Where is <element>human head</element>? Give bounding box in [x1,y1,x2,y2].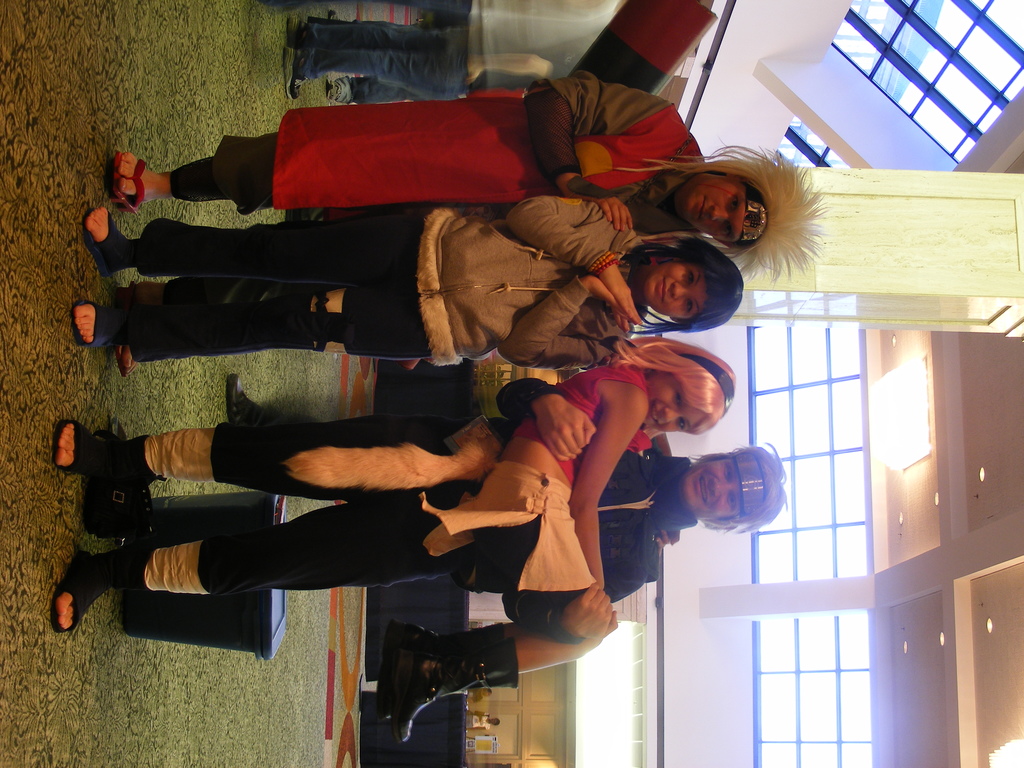
[637,236,742,317].
